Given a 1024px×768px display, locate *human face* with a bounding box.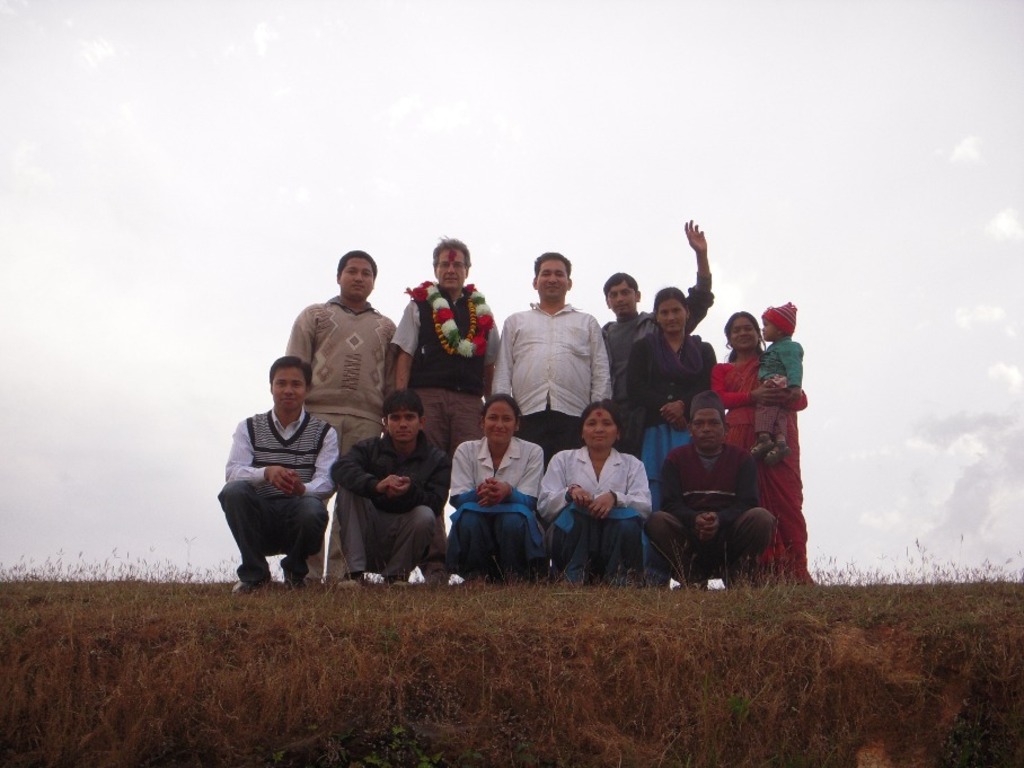
Located: 736, 321, 757, 352.
